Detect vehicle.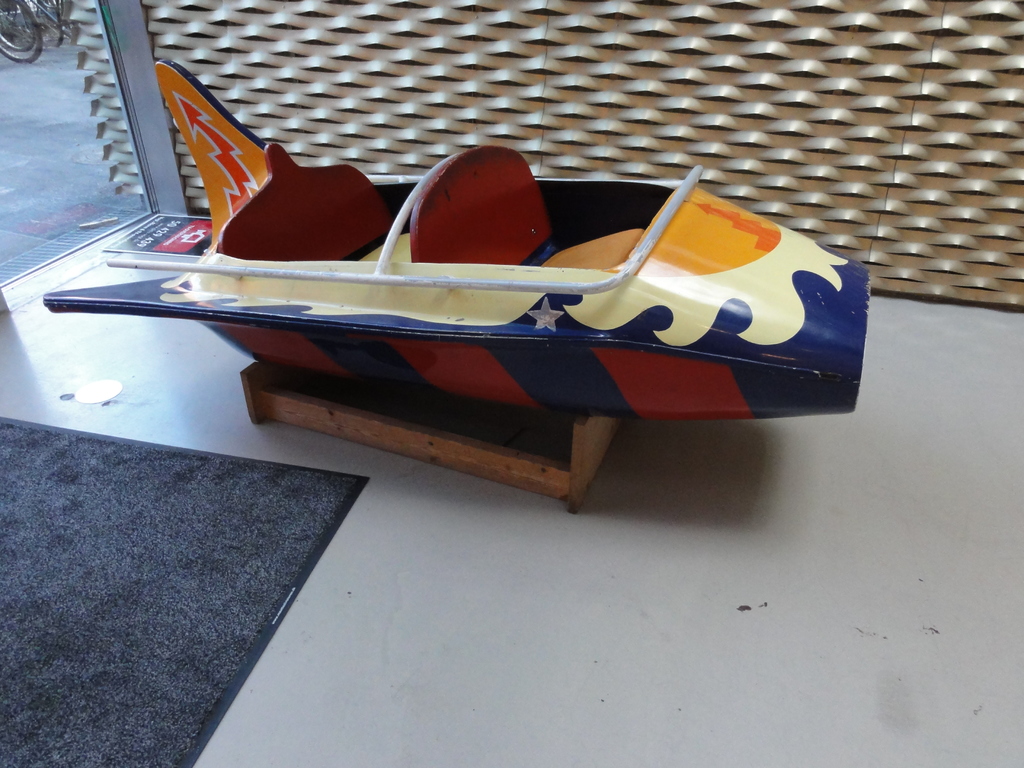
Detected at 0,0,66,50.
